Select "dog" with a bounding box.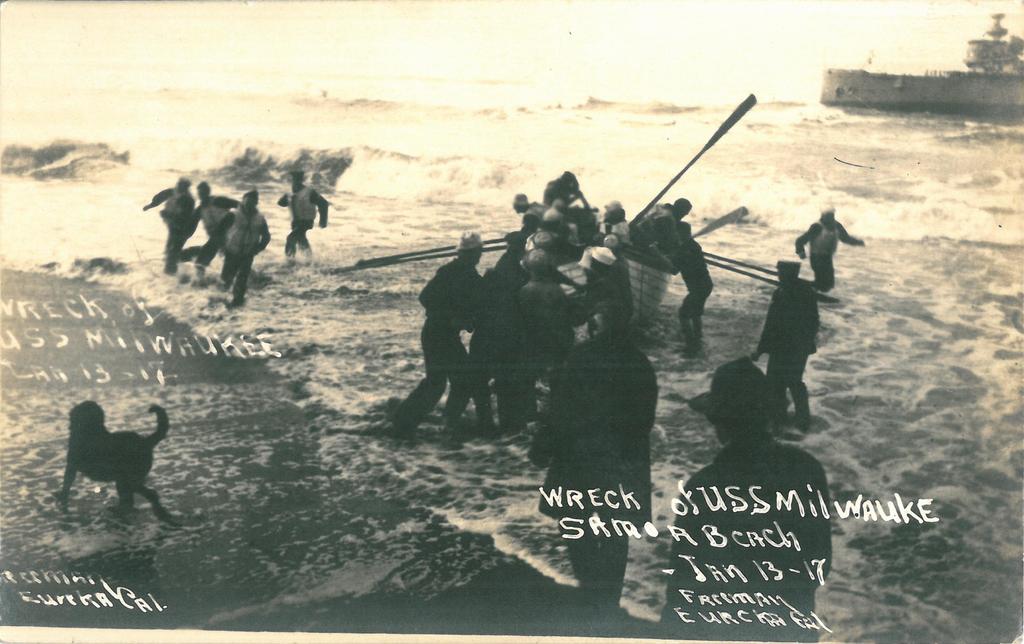
x1=59, y1=402, x2=170, y2=515.
